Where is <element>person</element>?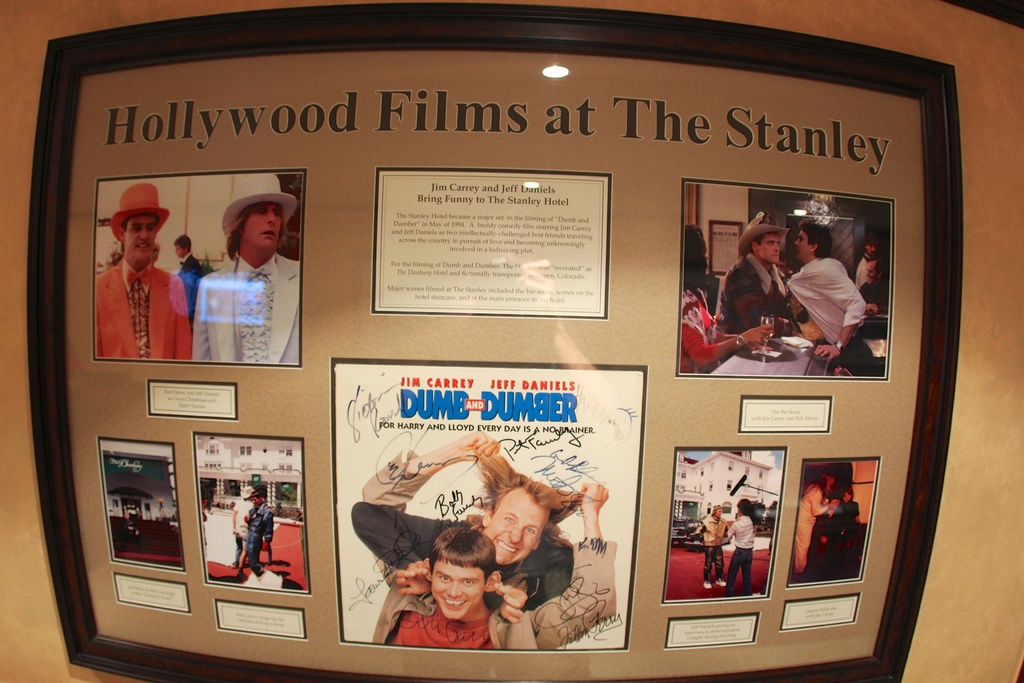
box=[724, 495, 753, 593].
